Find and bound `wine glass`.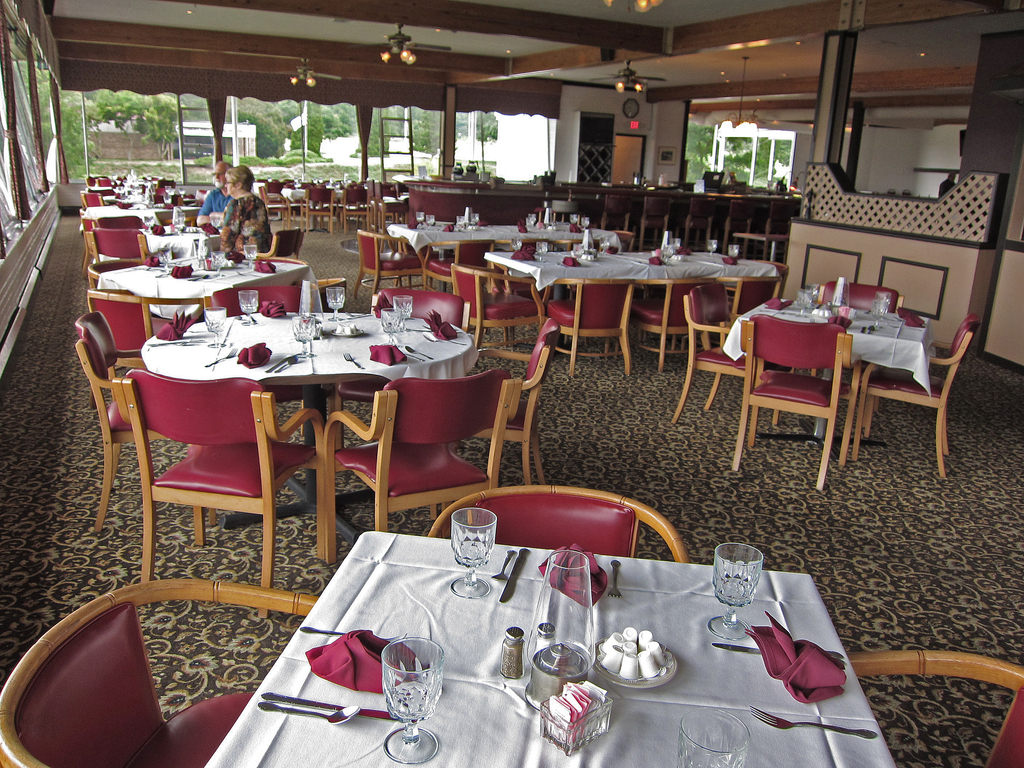
Bound: 204, 307, 225, 346.
